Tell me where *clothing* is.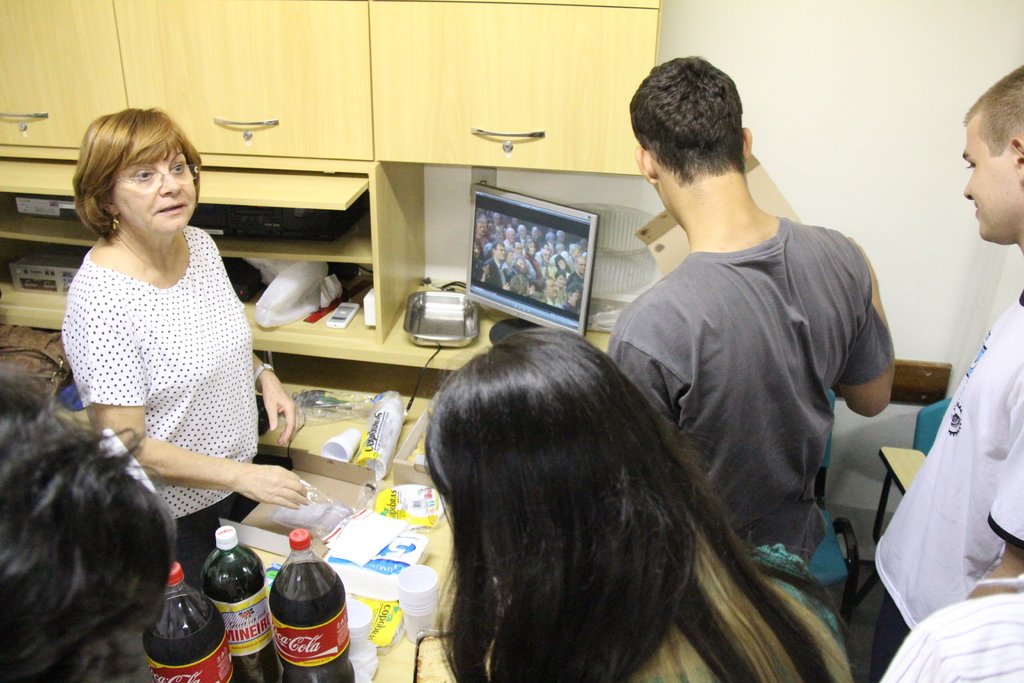
*clothing* is at box=[62, 223, 260, 581].
